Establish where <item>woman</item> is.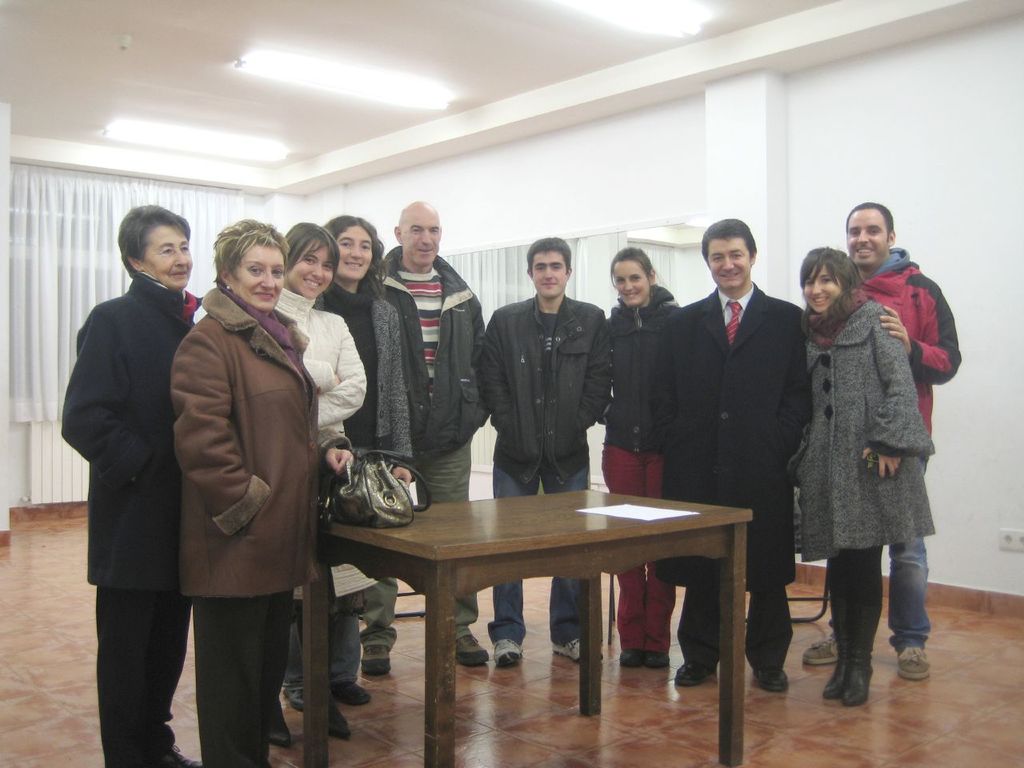
Established at x1=286 y1=224 x2=433 y2=694.
